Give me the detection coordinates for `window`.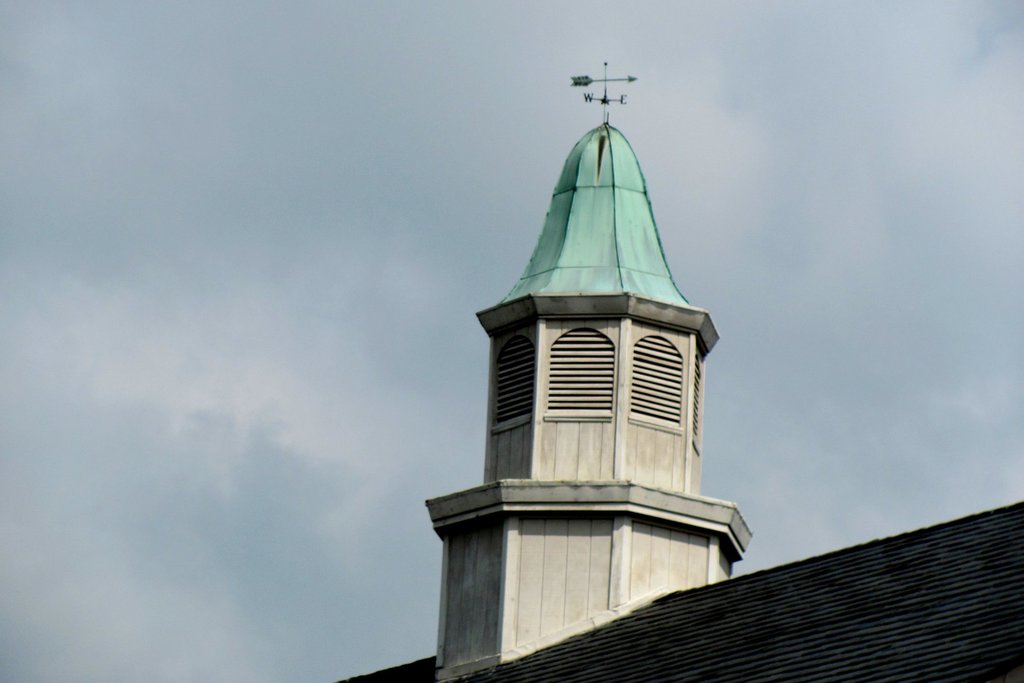
{"x1": 687, "y1": 342, "x2": 705, "y2": 452}.
